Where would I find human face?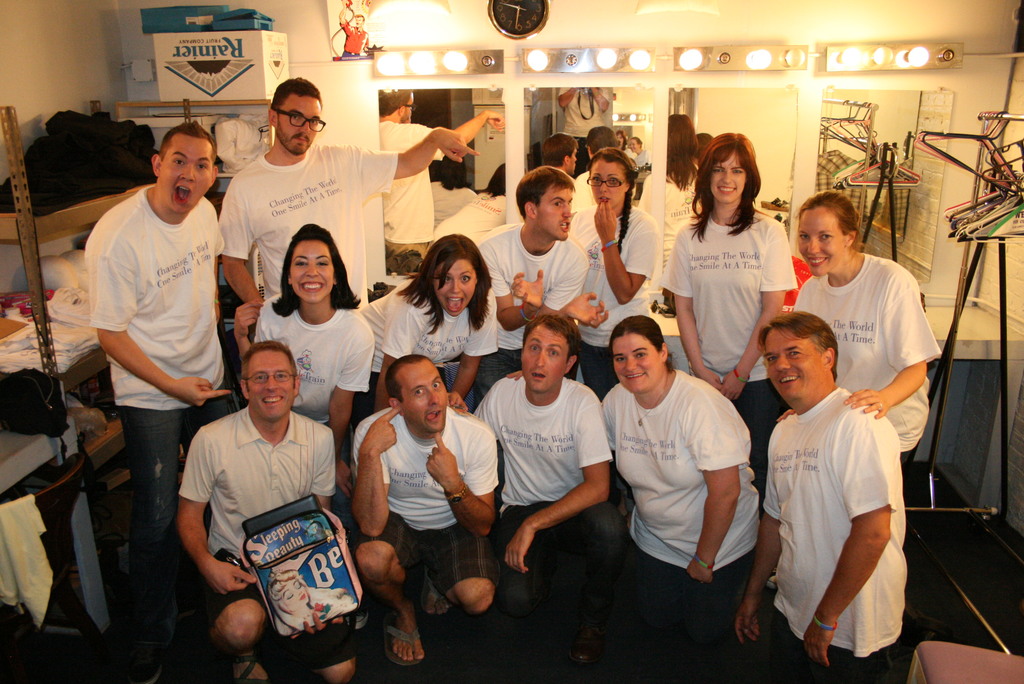
At {"left": 278, "top": 579, "right": 311, "bottom": 604}.
